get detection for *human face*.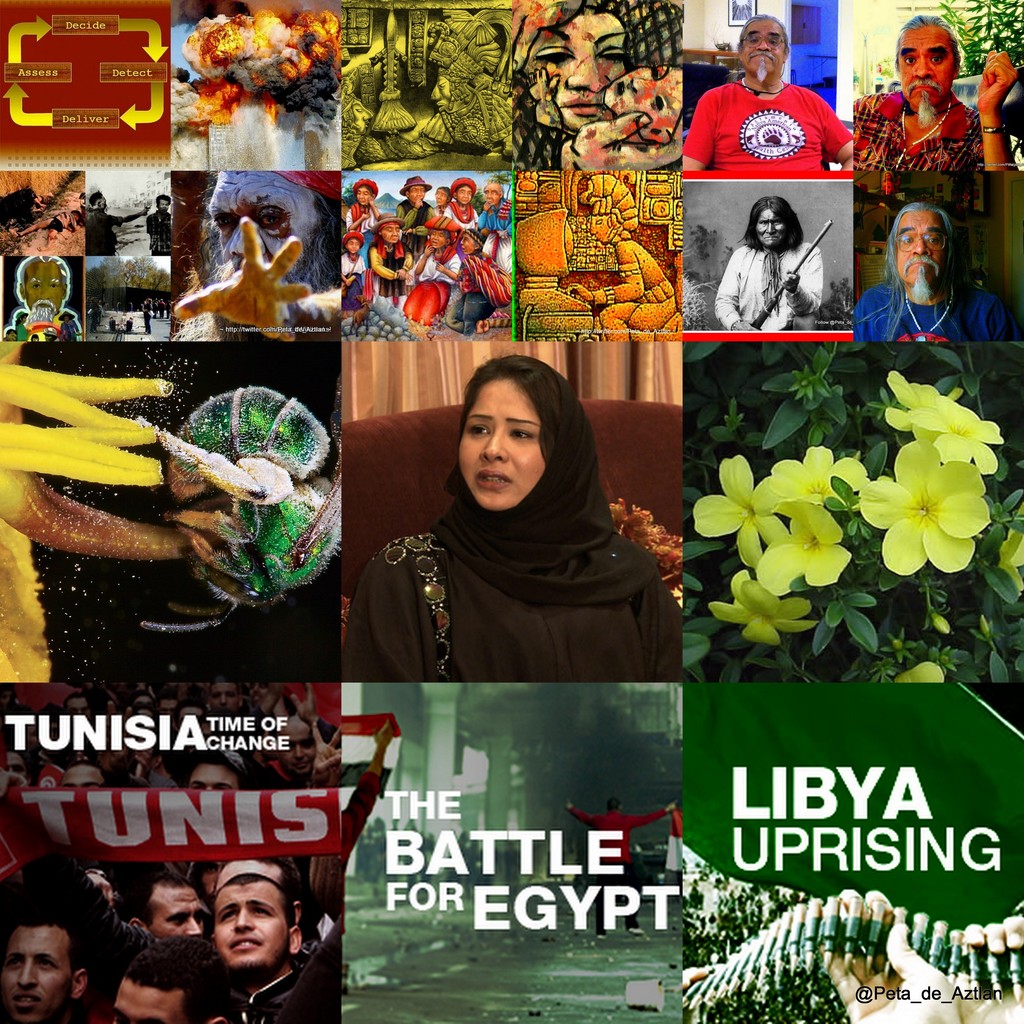
Detection: pyautogui.locateOnScreen(590, 219, 609, 244).
